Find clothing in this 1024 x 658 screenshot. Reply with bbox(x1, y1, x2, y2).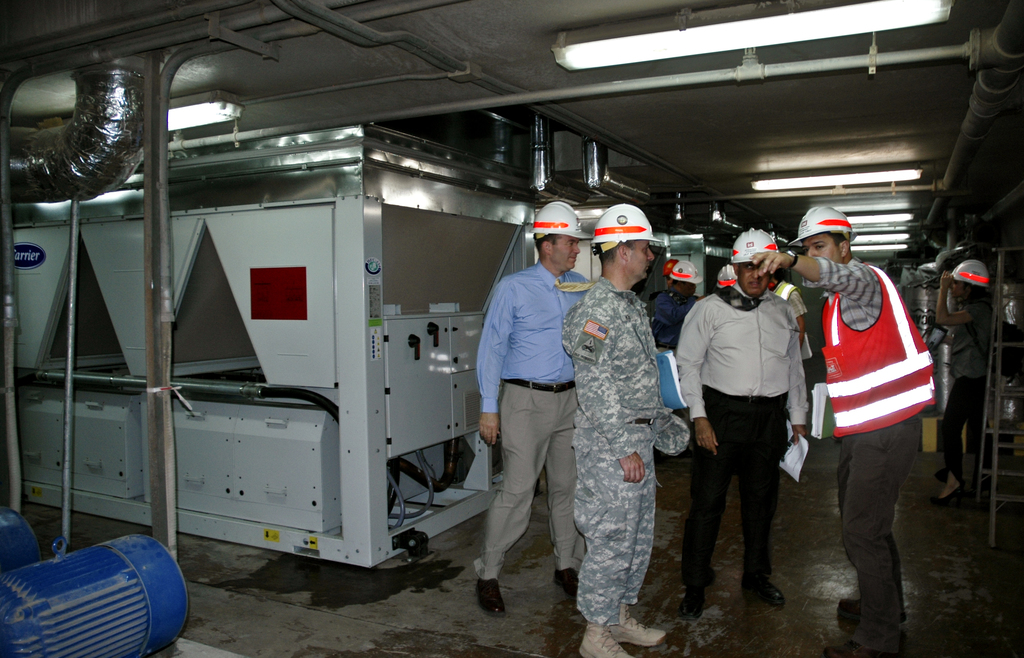
bbox(469, 265, 602, 579).
